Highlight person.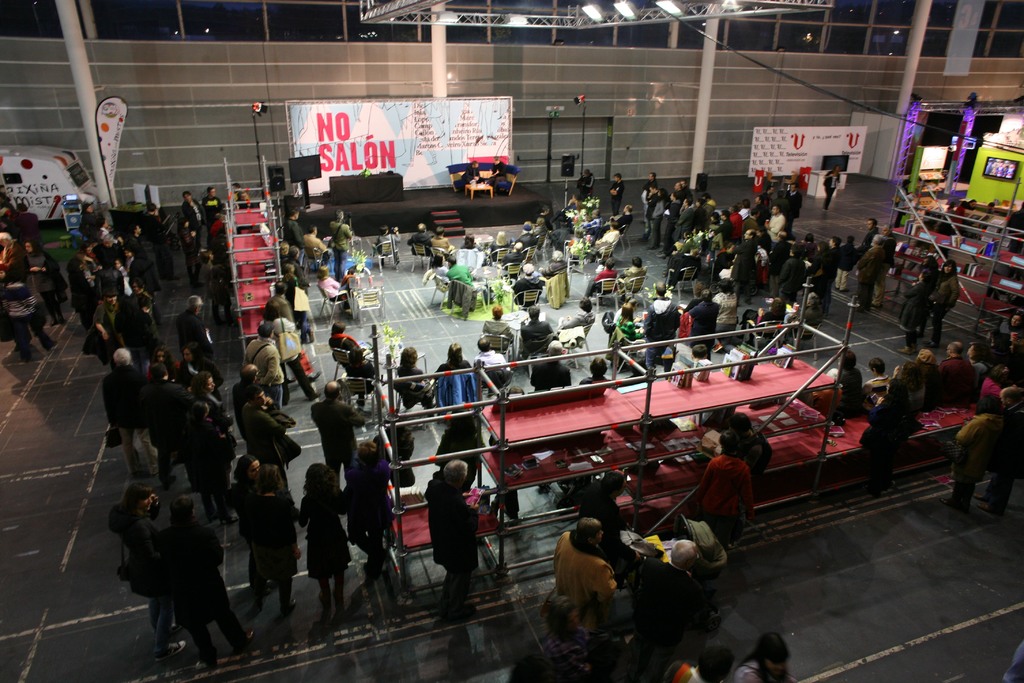
Highlighted region: left=300, top=218, right=326, bottom=269.
